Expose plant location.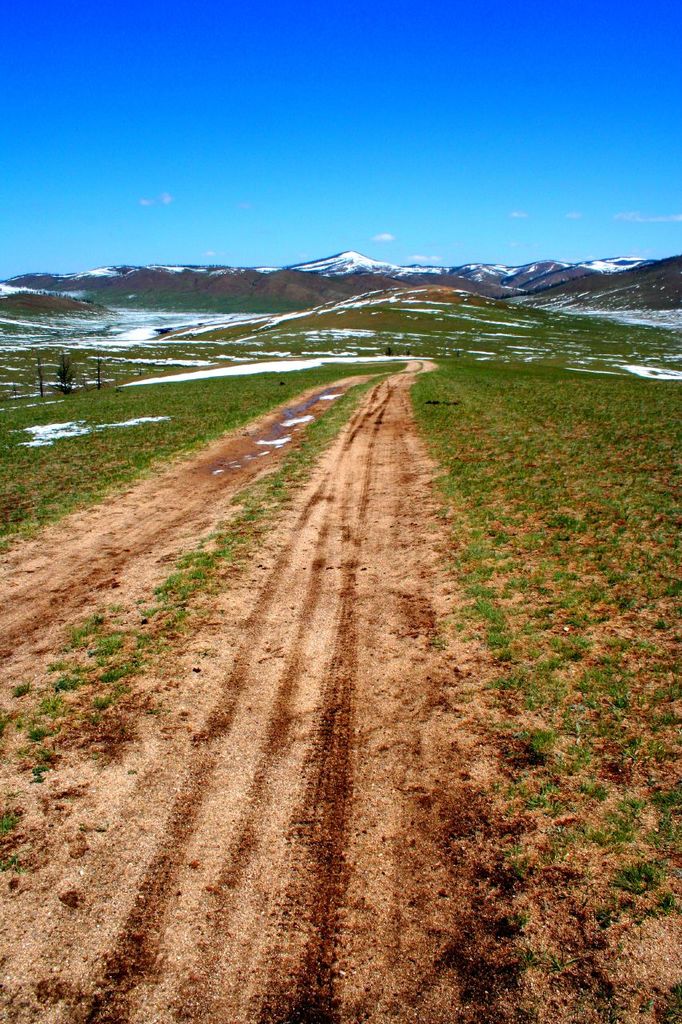
Exposed at box=[547, 950, 582, 971].
